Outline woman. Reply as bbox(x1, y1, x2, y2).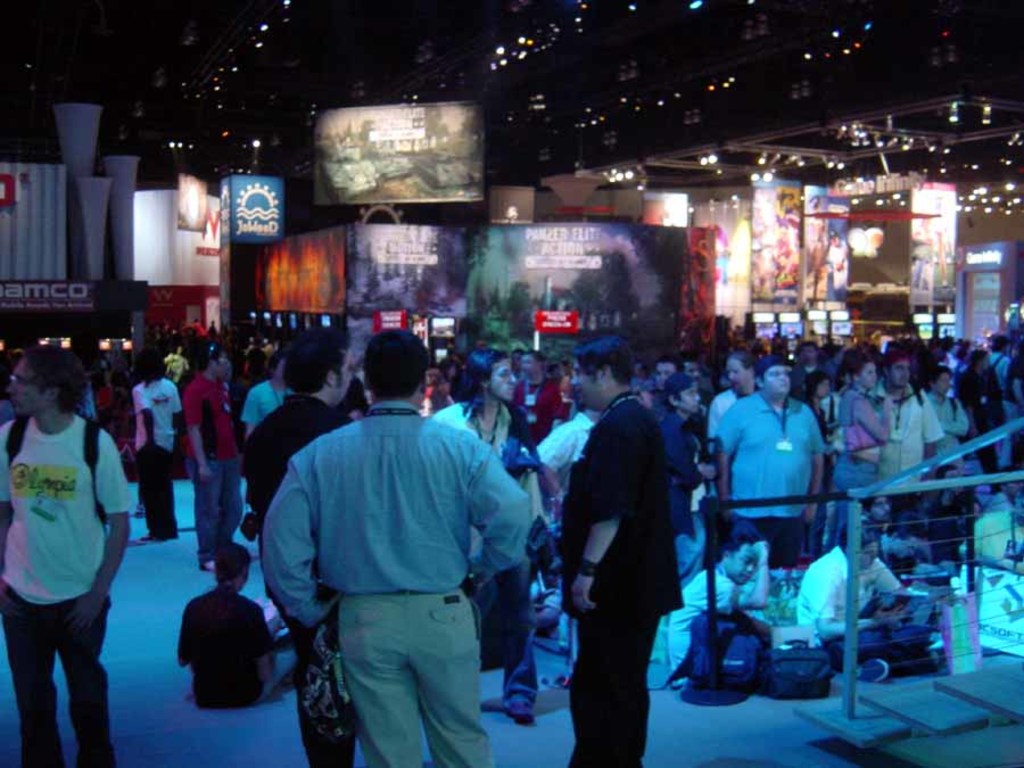
bbox(661, 381, 716, 571).
